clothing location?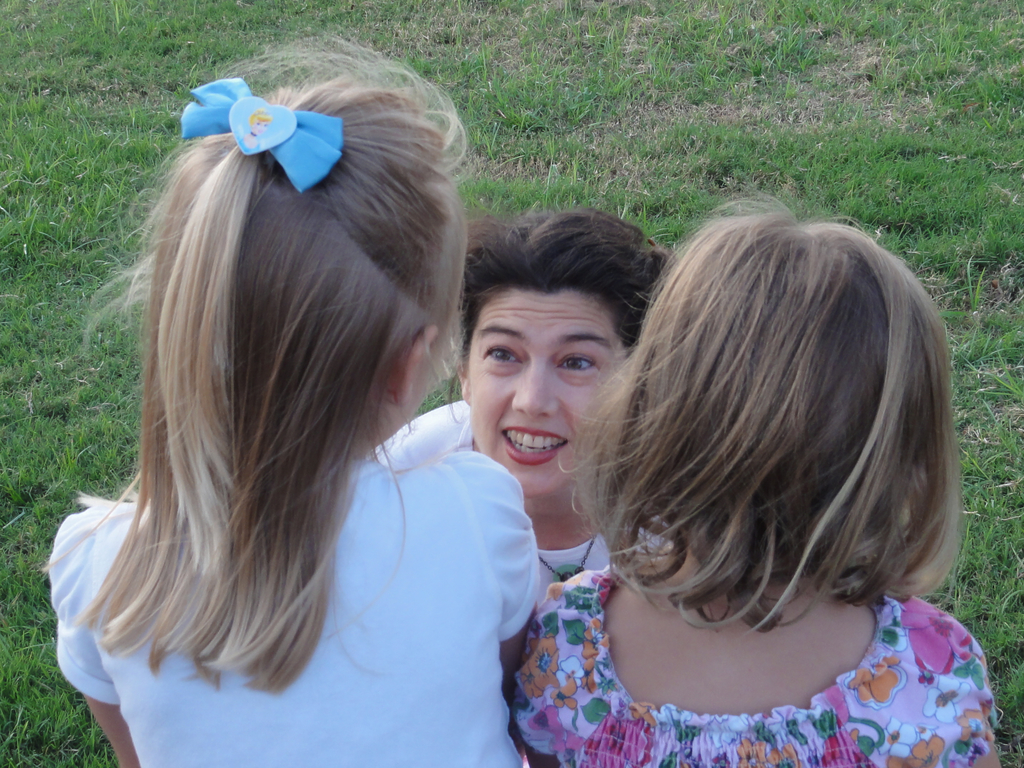
(48,451,545,767)
